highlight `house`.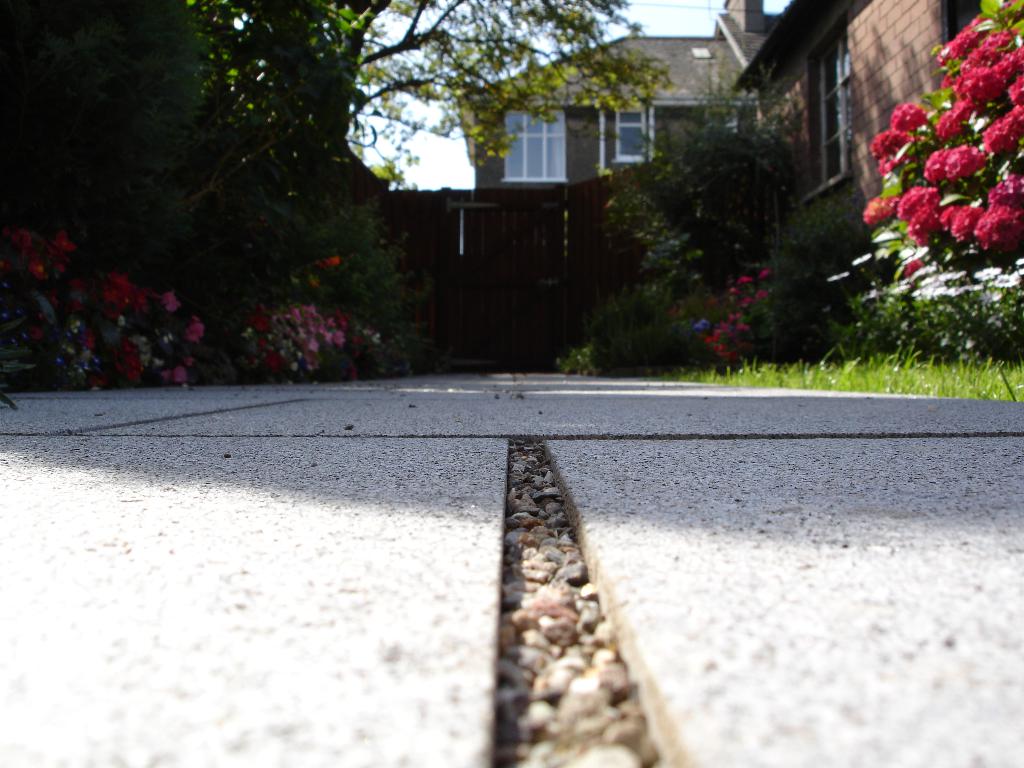
Highlighted region: (727,0,1023,306).
